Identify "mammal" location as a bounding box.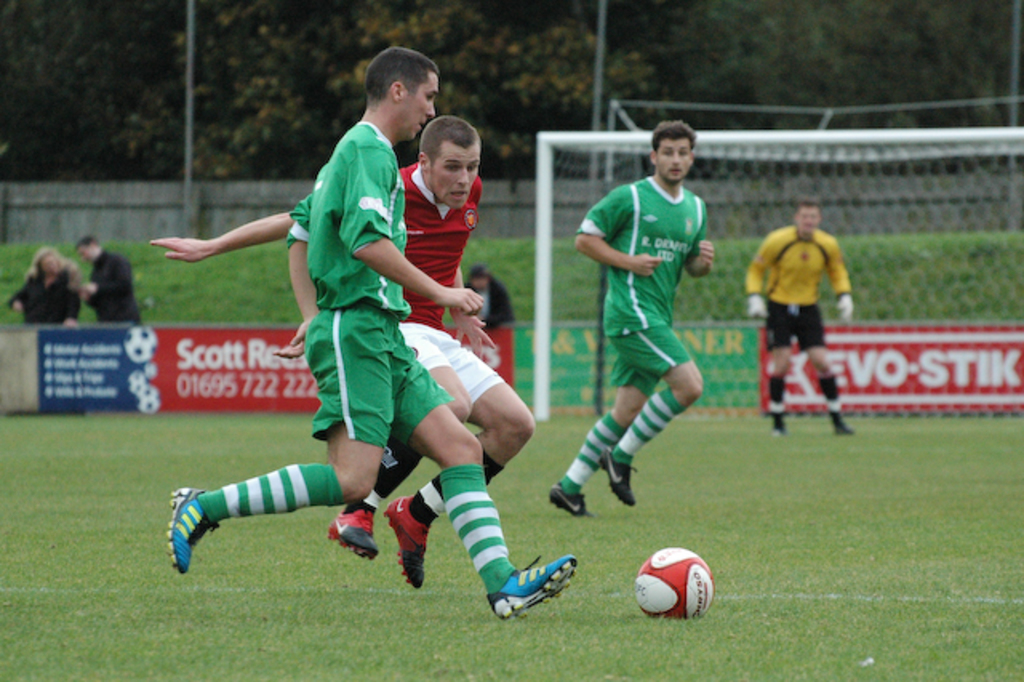
rect(547, 115, 714, 519).
